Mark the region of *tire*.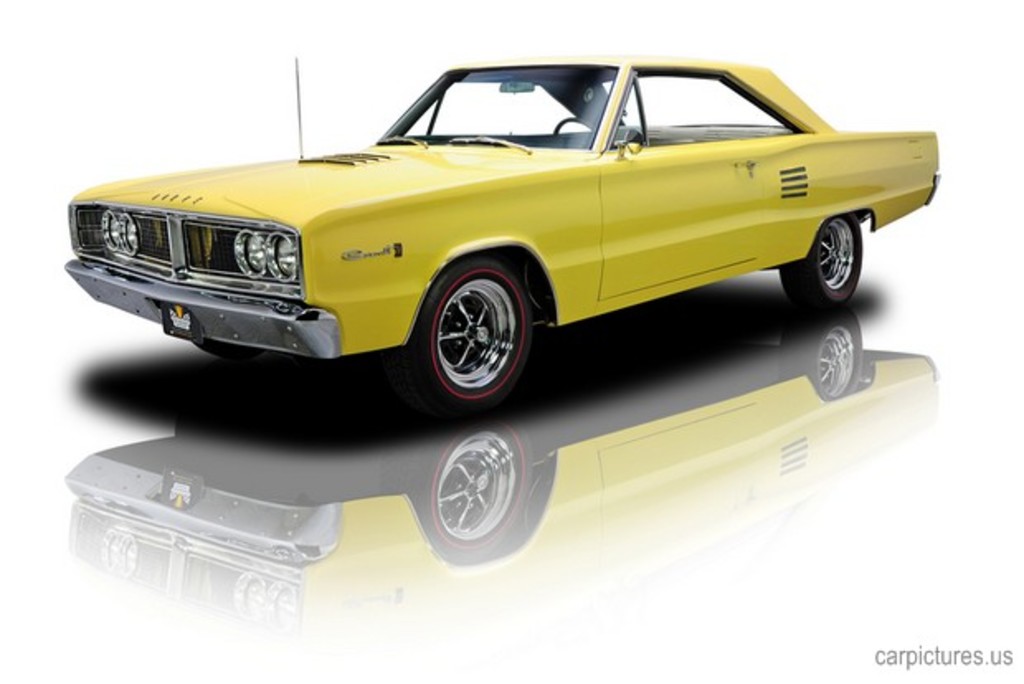
Region: bbox(424, 246, 532, 411).
